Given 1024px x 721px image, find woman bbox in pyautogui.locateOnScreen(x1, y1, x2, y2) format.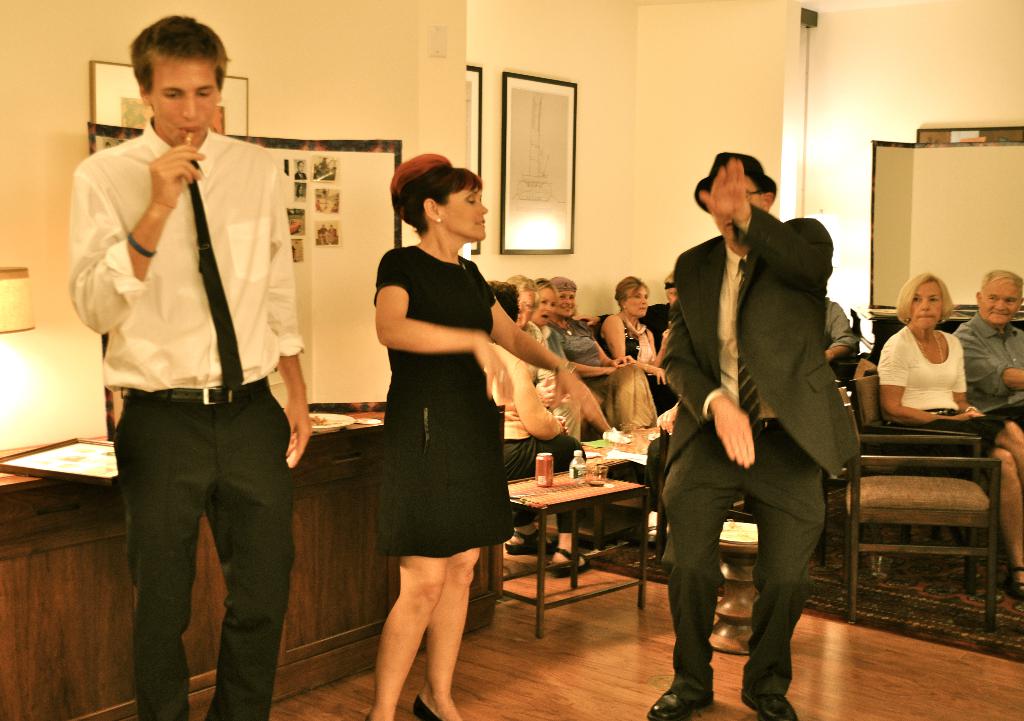
pyautogui.locateOnScreen(492, 277, 587, 556).
